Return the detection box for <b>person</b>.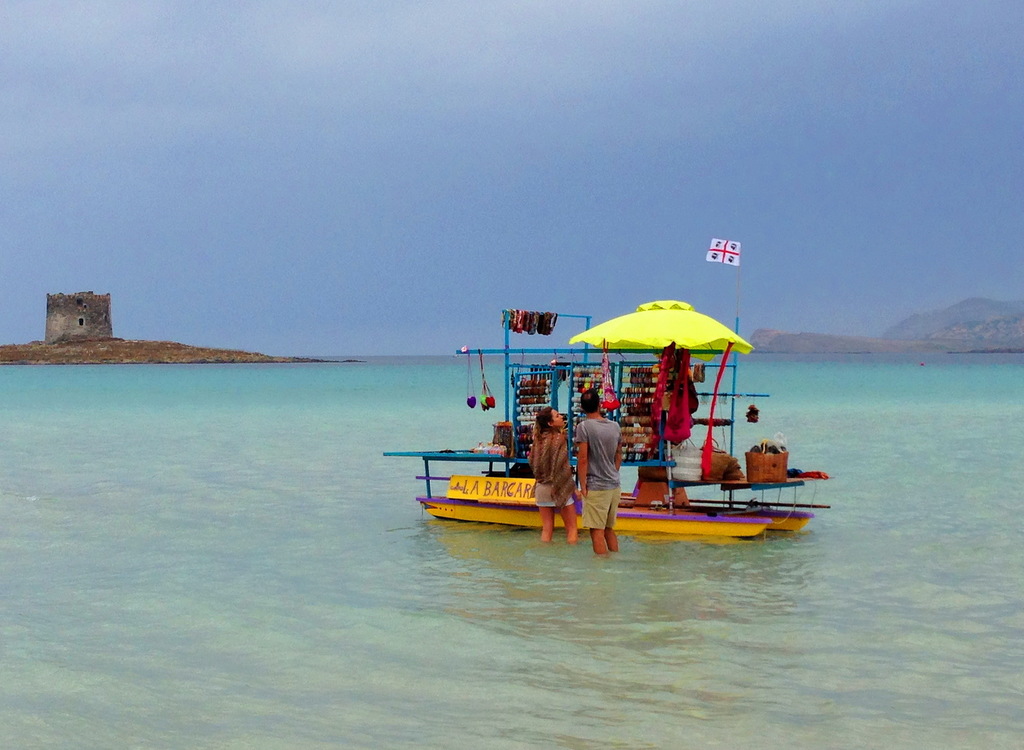
(left=525, top=406, right=580, bottom=546).
